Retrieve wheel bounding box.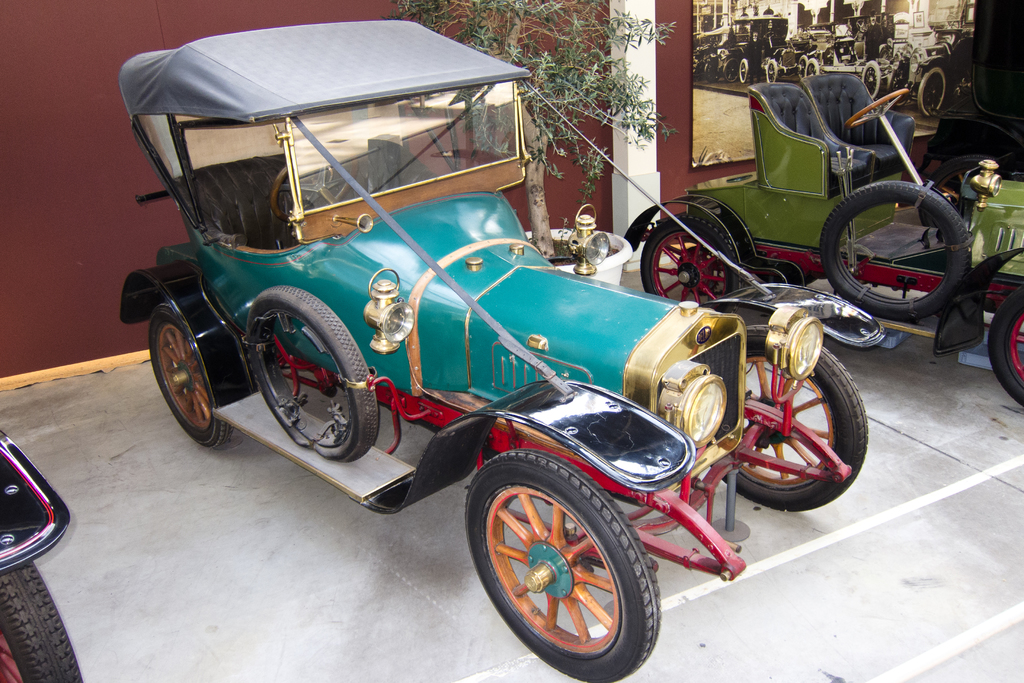
Bounding box: [left=272, top=154, right=371, bottom=240].
